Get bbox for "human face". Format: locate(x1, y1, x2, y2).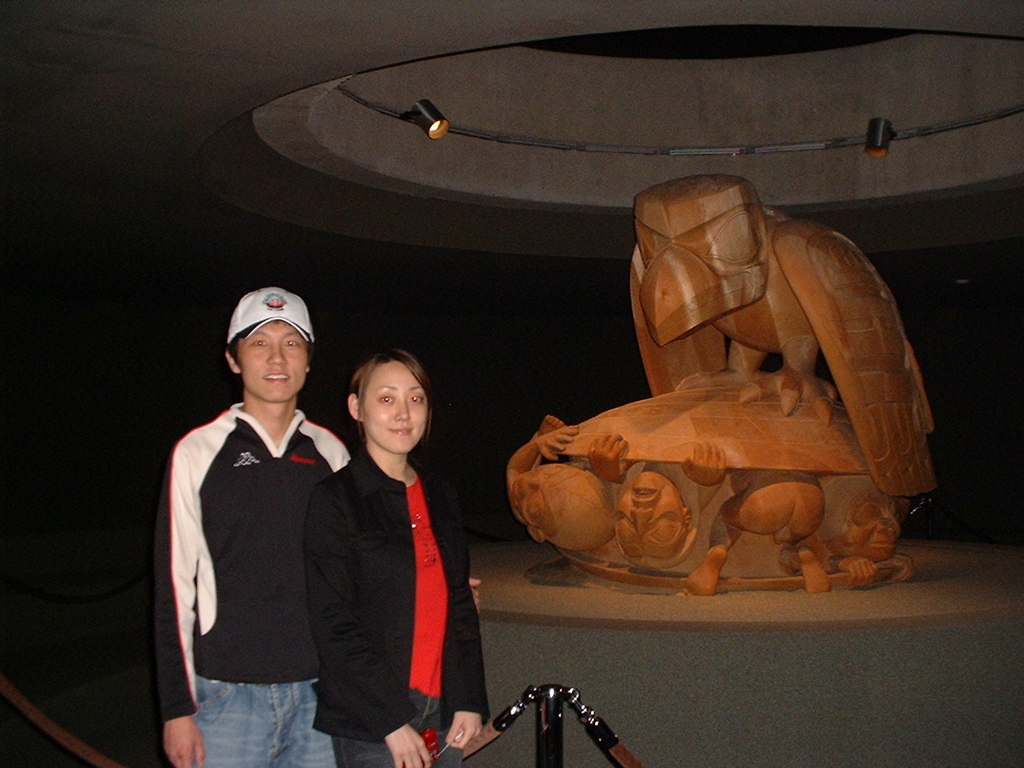
locate(613, 469, 687, 565).
